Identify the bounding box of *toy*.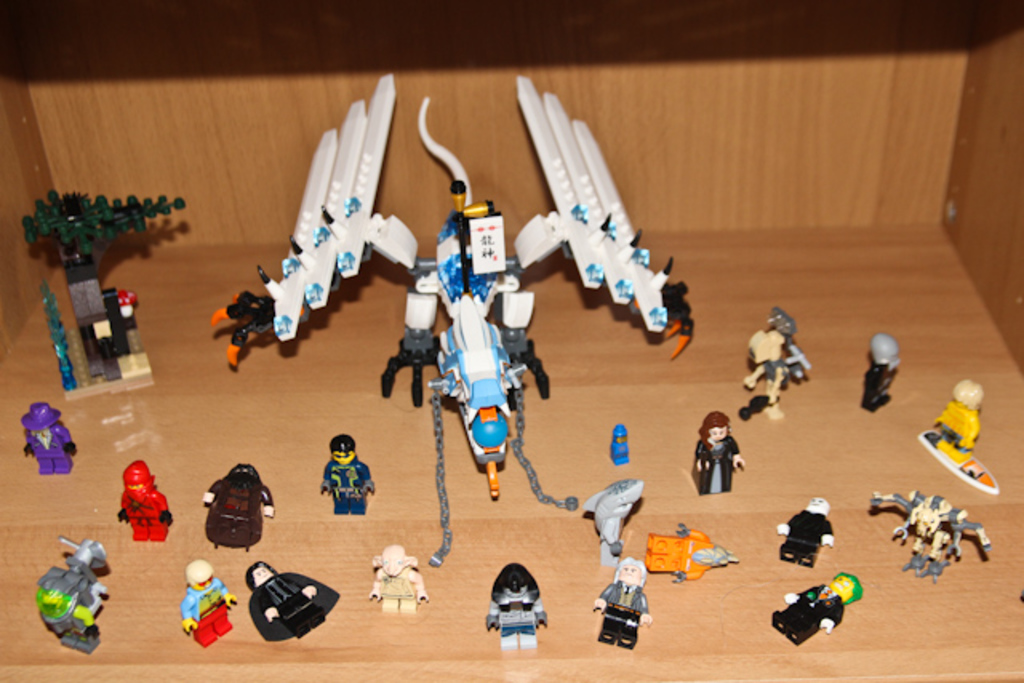
box(645, 521, 739, 576).
